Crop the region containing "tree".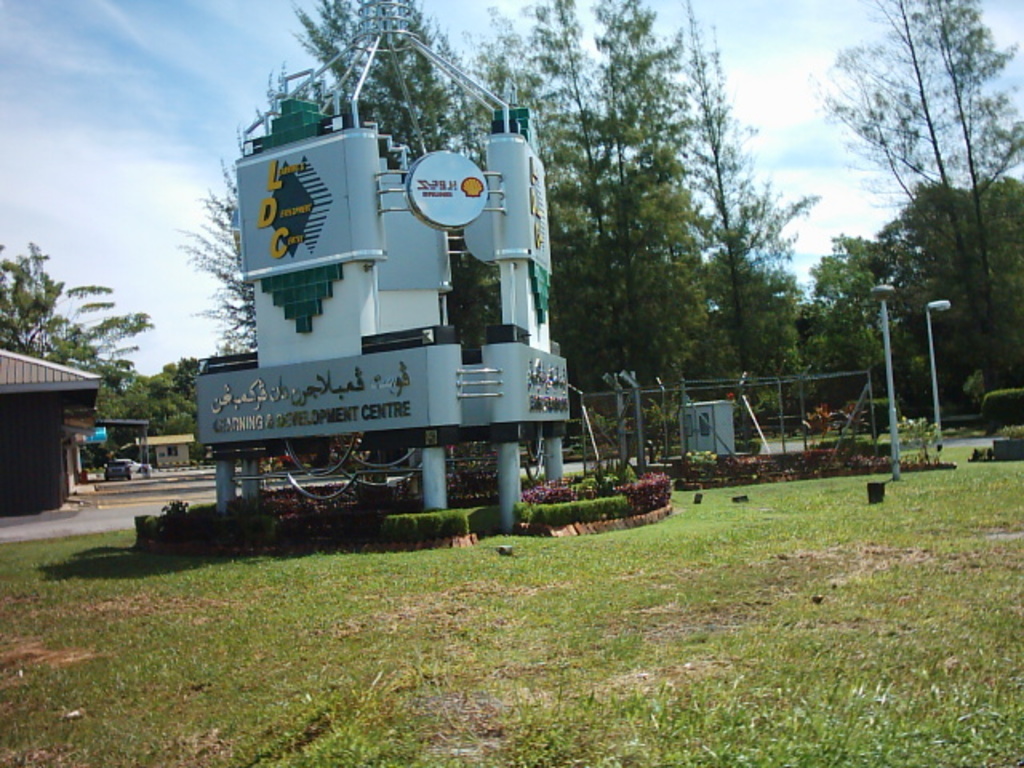
Crop region: l=883, t=168, r=1022, b=411.
